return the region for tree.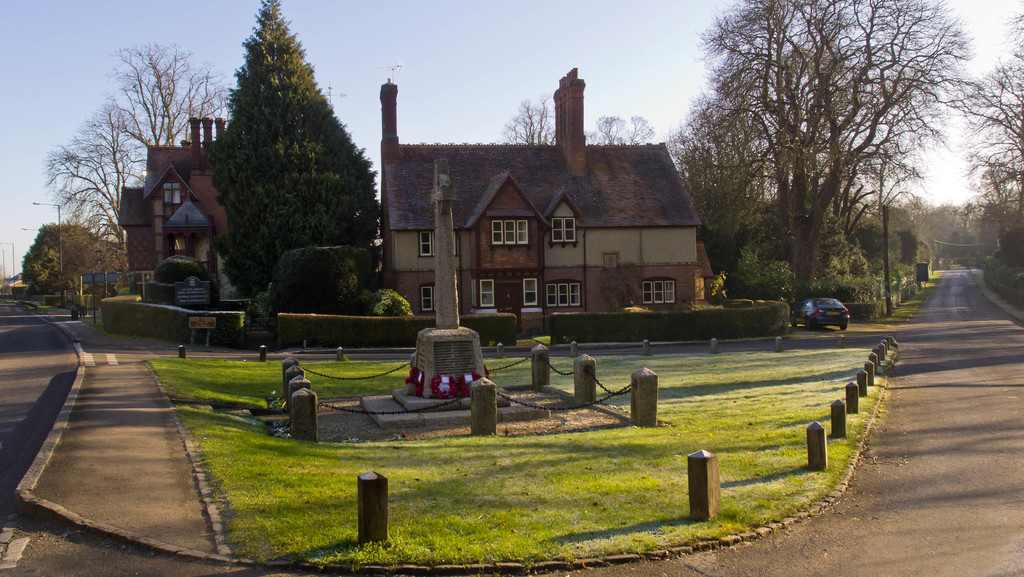
rect(19, 222, 125, 305).
